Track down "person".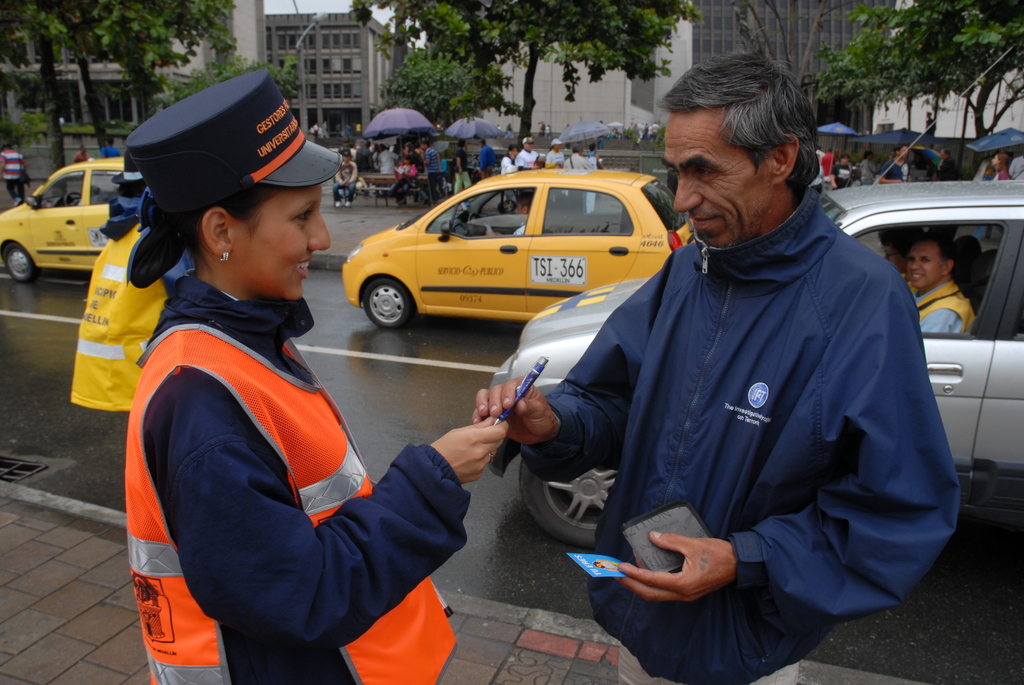
Tracked to {"x1": 477, "y1": 136, "x2": 496, "y2": 184}.
